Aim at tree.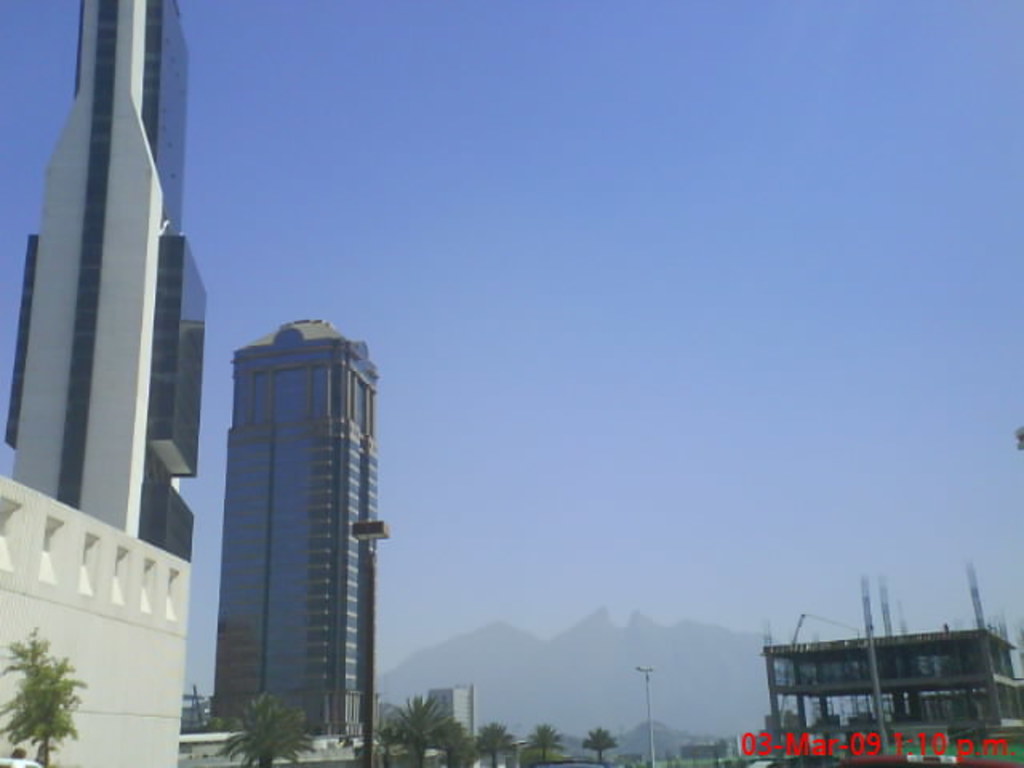
Aimed at 526,742,562,758.
